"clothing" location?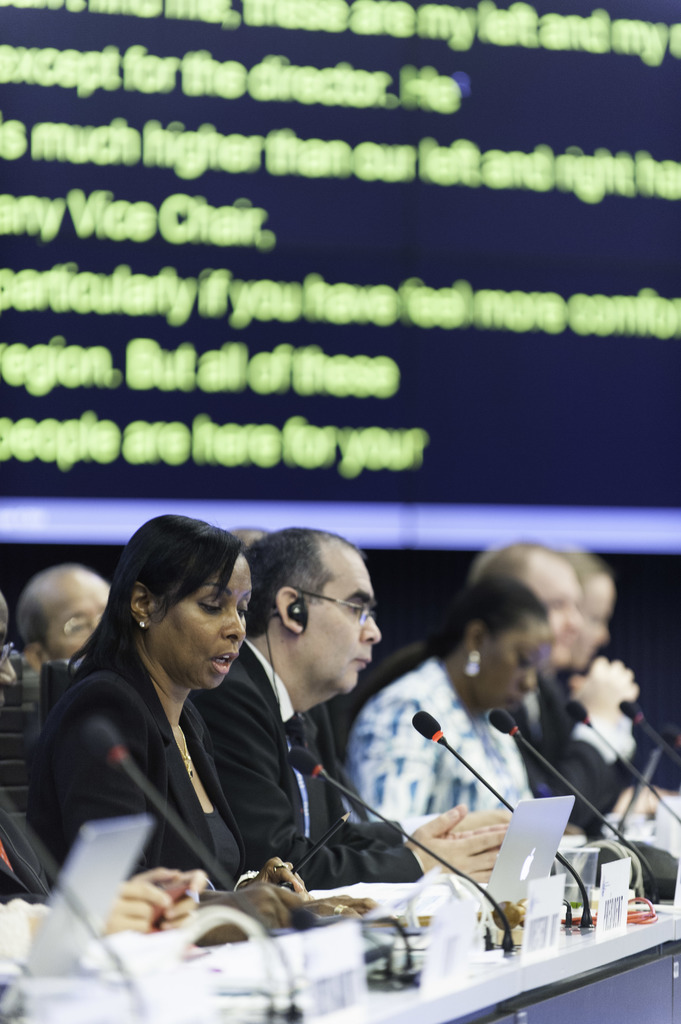
191/639/426/891
